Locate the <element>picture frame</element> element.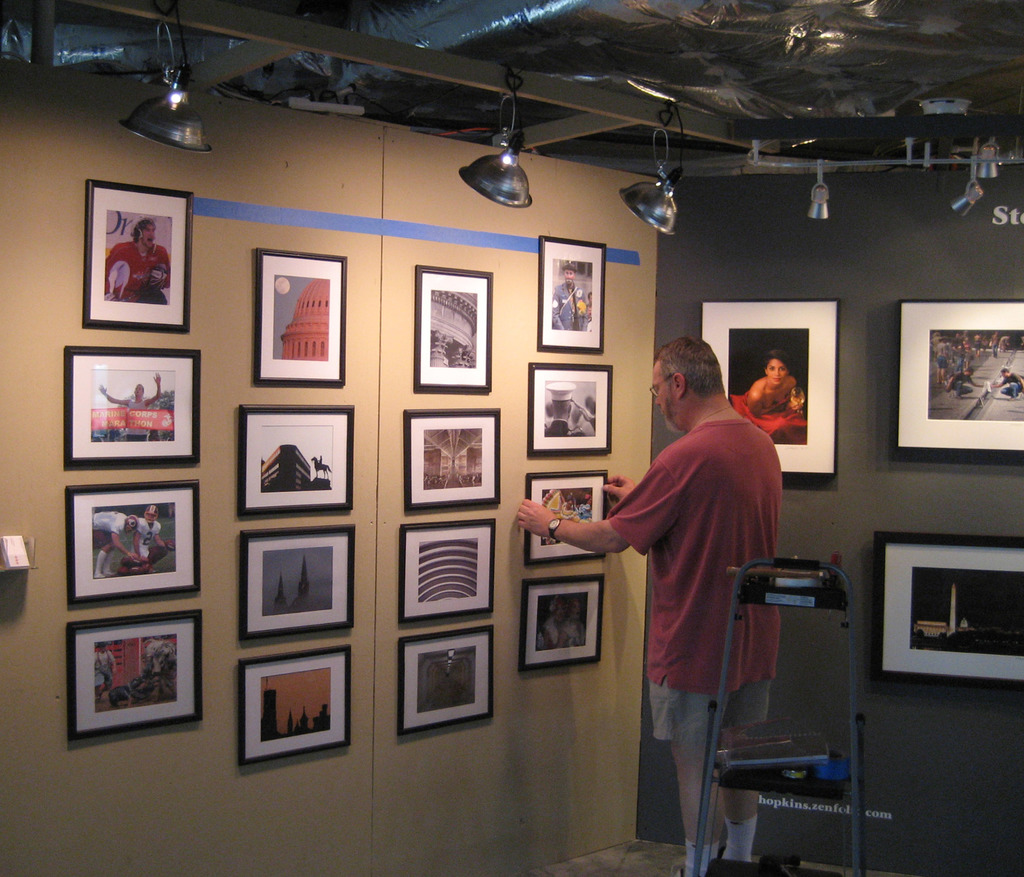
Element bbox: <box>241,644,353,769</box>.
